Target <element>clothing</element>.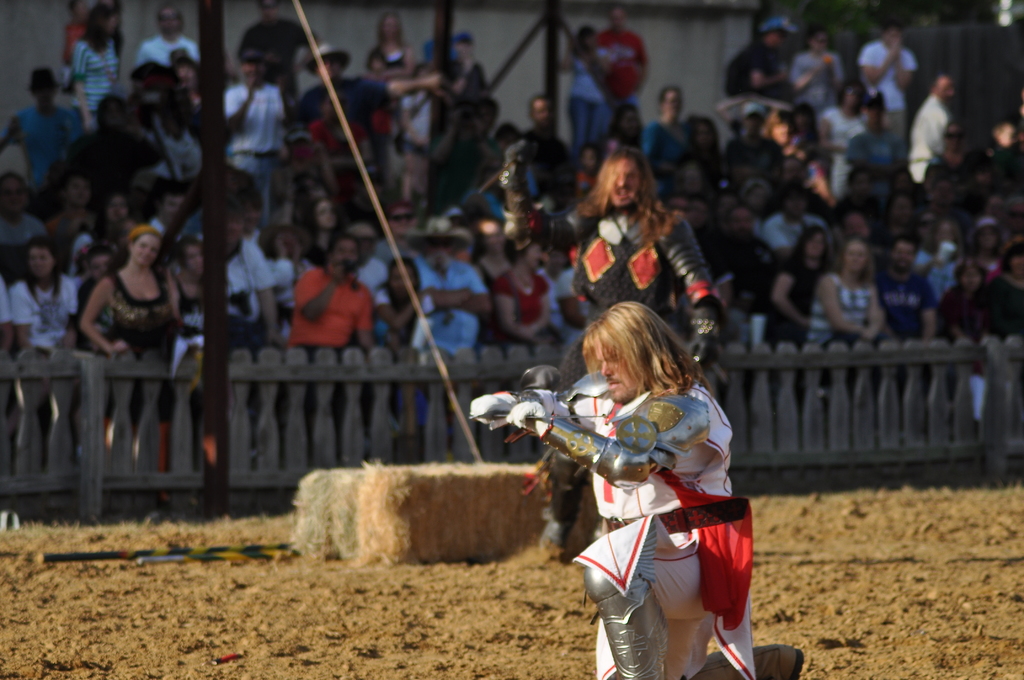
Target region: <region>451, 61, 513, 128</region>.
